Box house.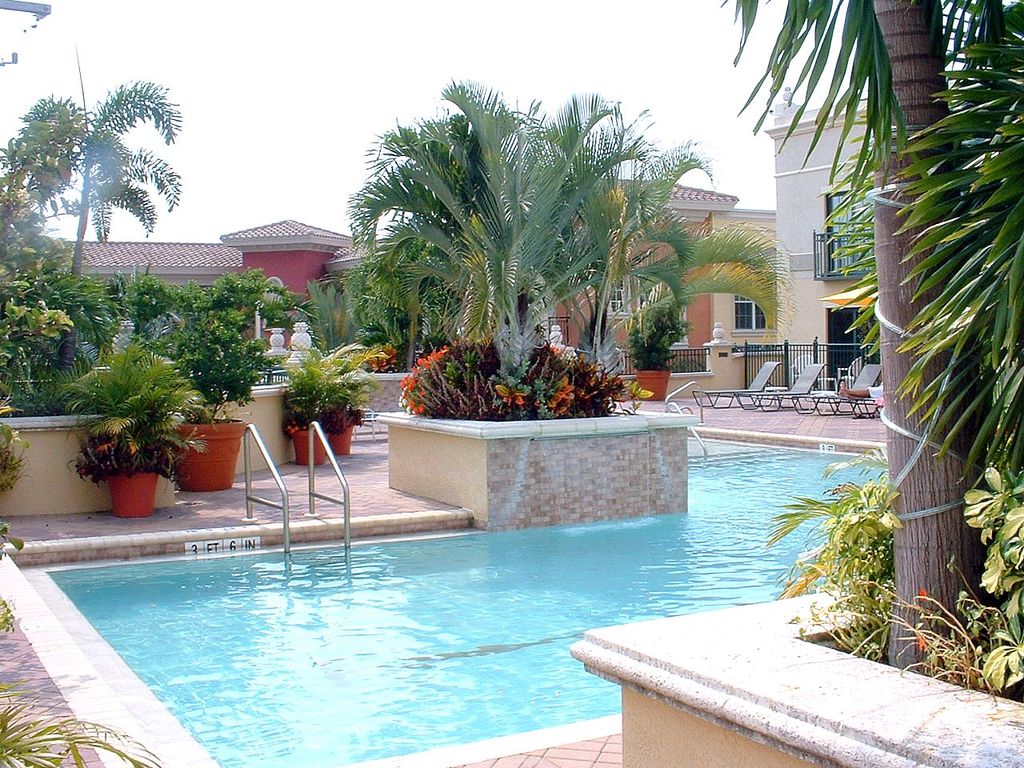
bbox(555, 180, 741, 374).
